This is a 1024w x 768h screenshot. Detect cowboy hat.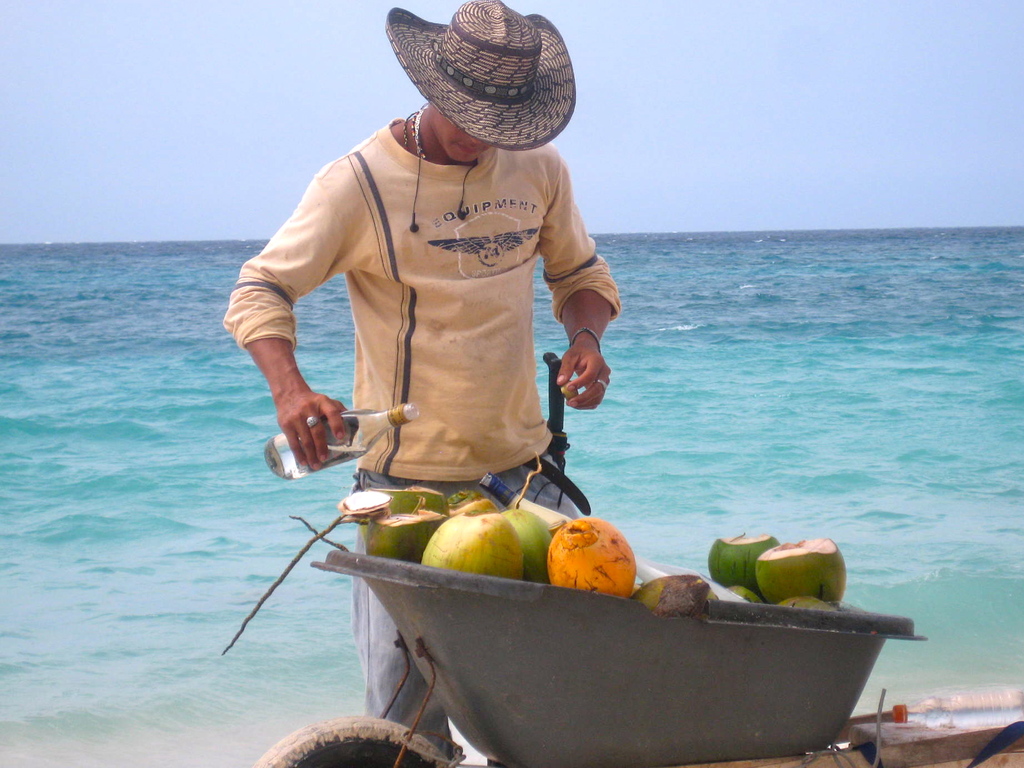
(x1=386, y1=0, x2=554, y2=161).
